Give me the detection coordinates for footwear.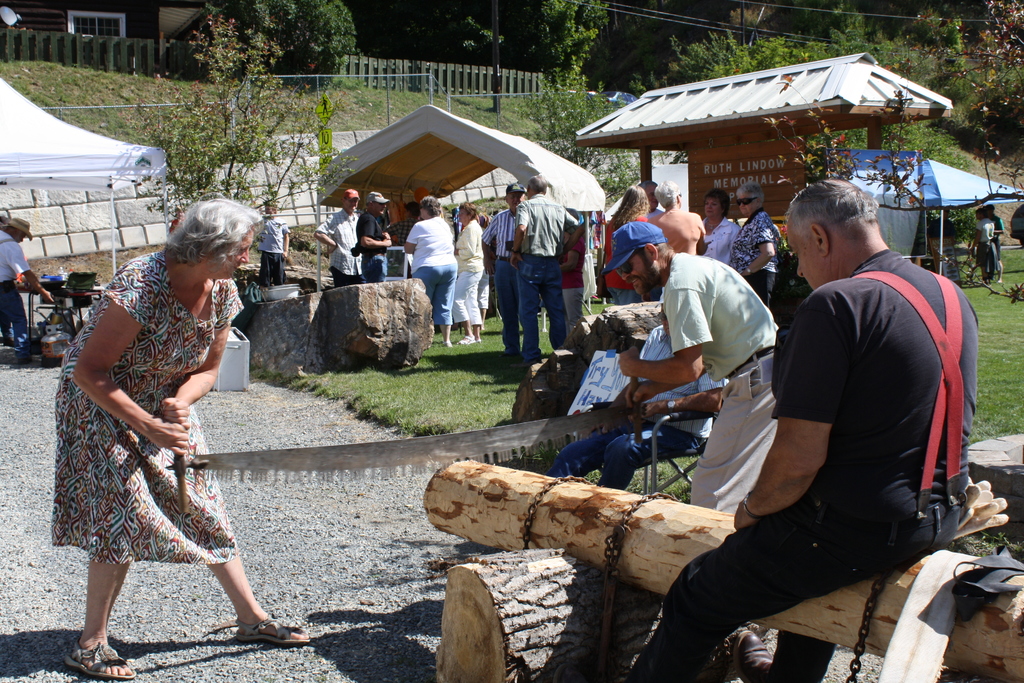
(68,641,150,682).
